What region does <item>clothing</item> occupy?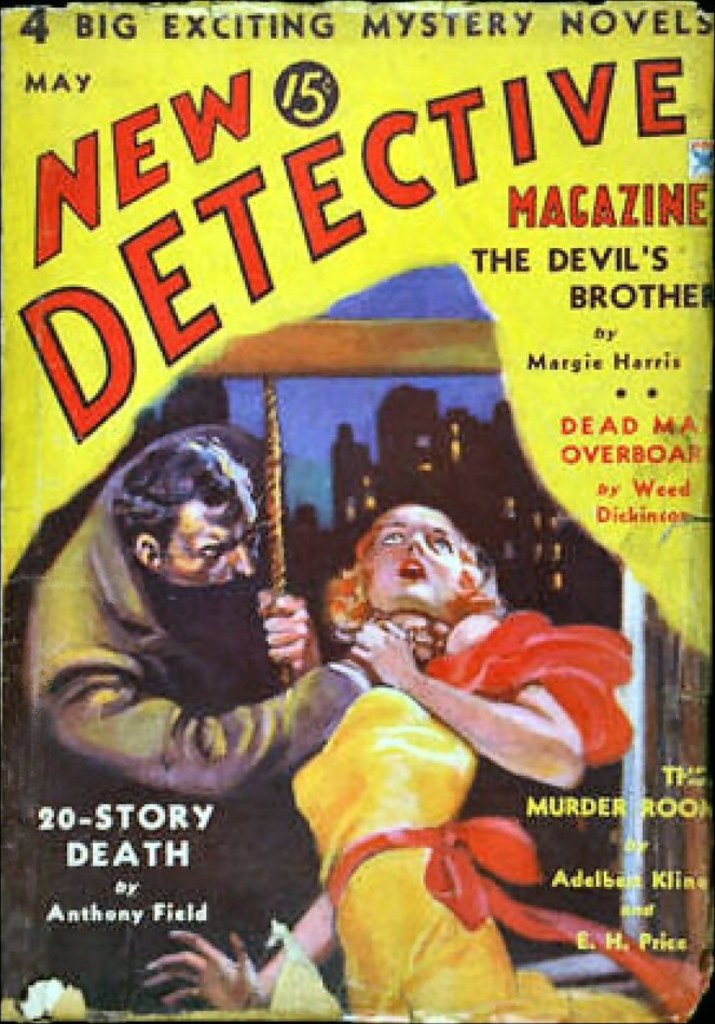
[289, 607, 714, 1023].
